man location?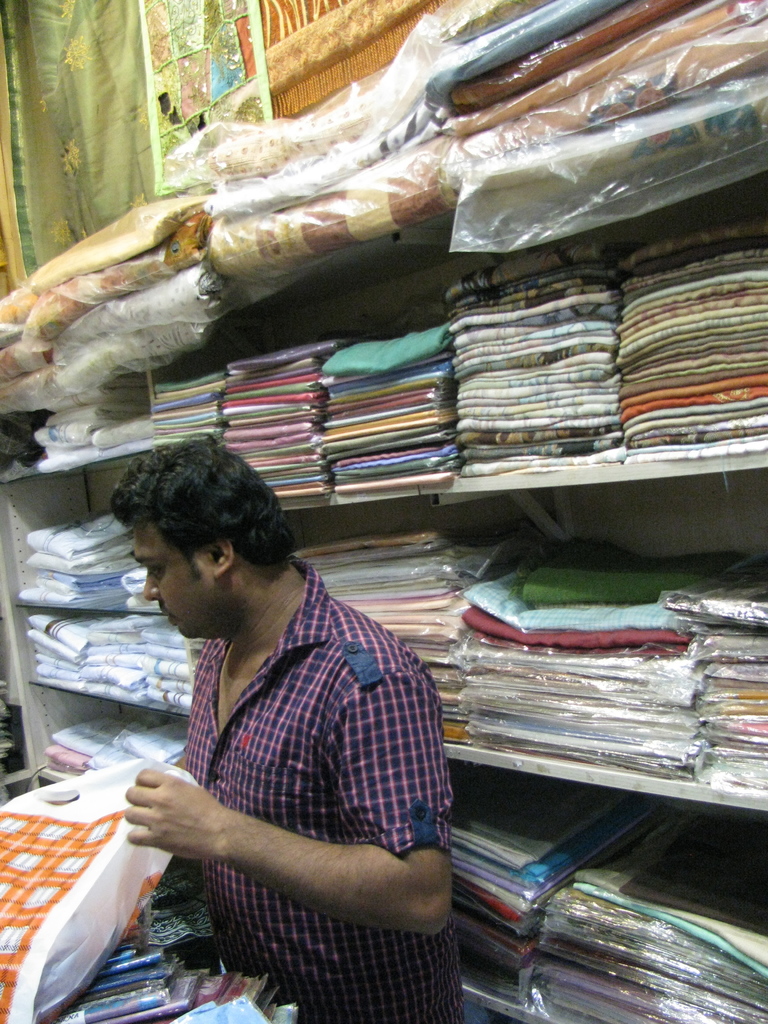
bbox=[92, 435, 472, 997]
